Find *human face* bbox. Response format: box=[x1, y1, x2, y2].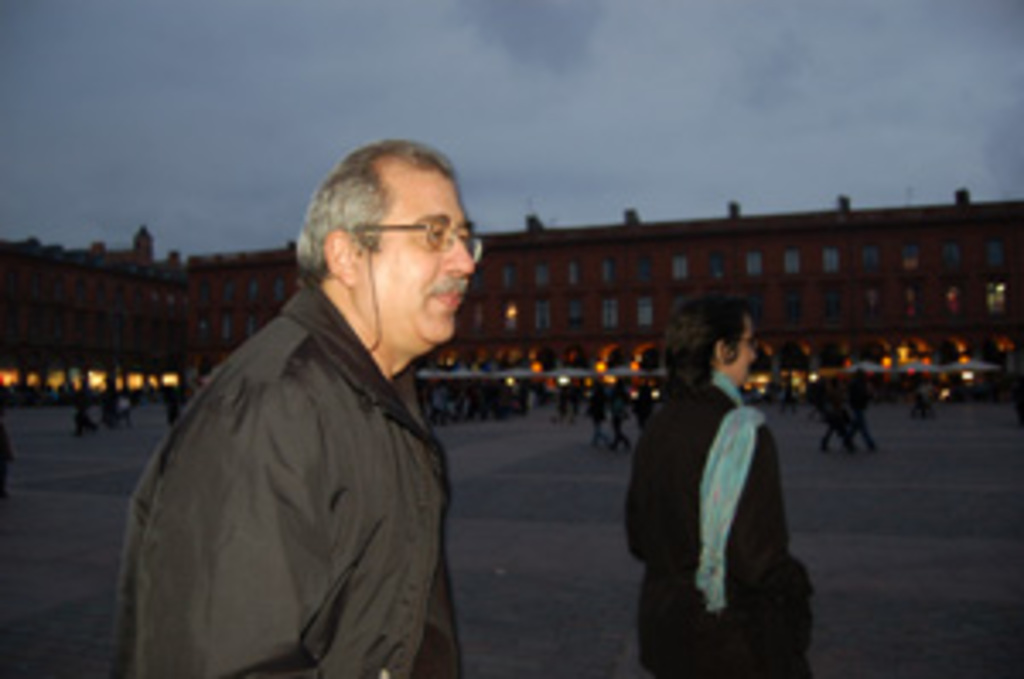
box=[730, 310, 761, 379].
